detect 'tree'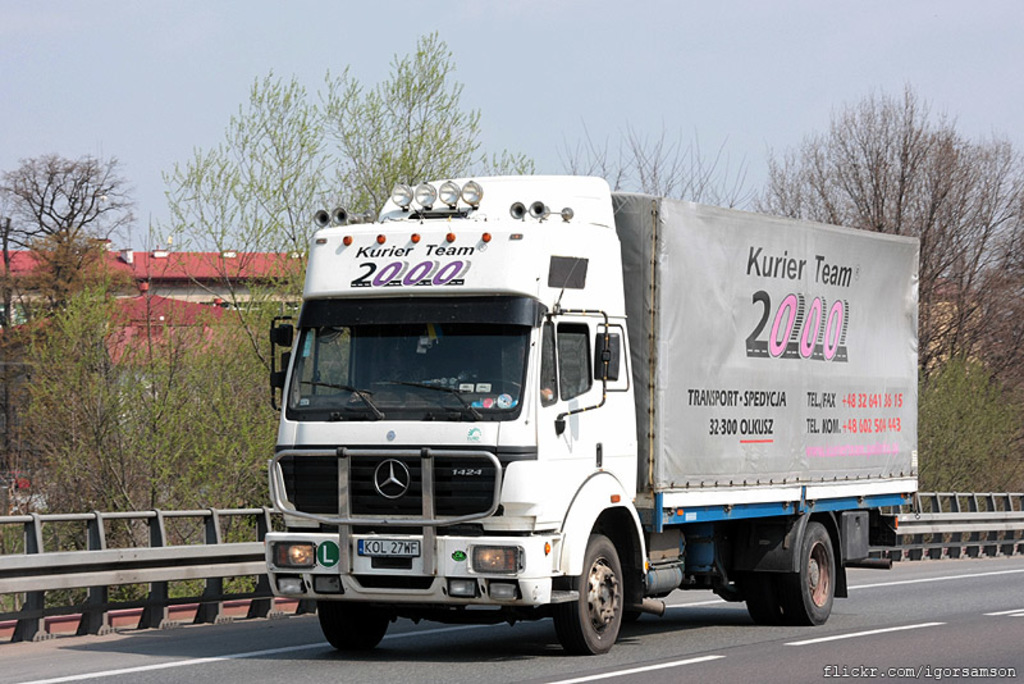
rect(15, 128, 124, 345)
